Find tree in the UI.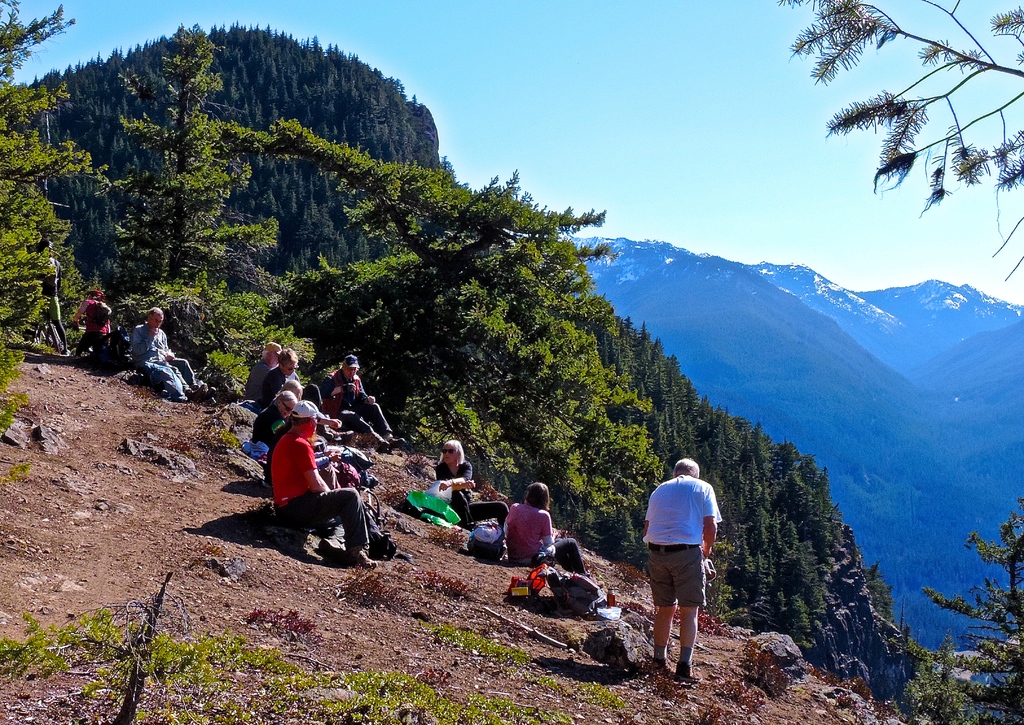
UI element at (left=778, top=0, right=1023, bottom=288).
